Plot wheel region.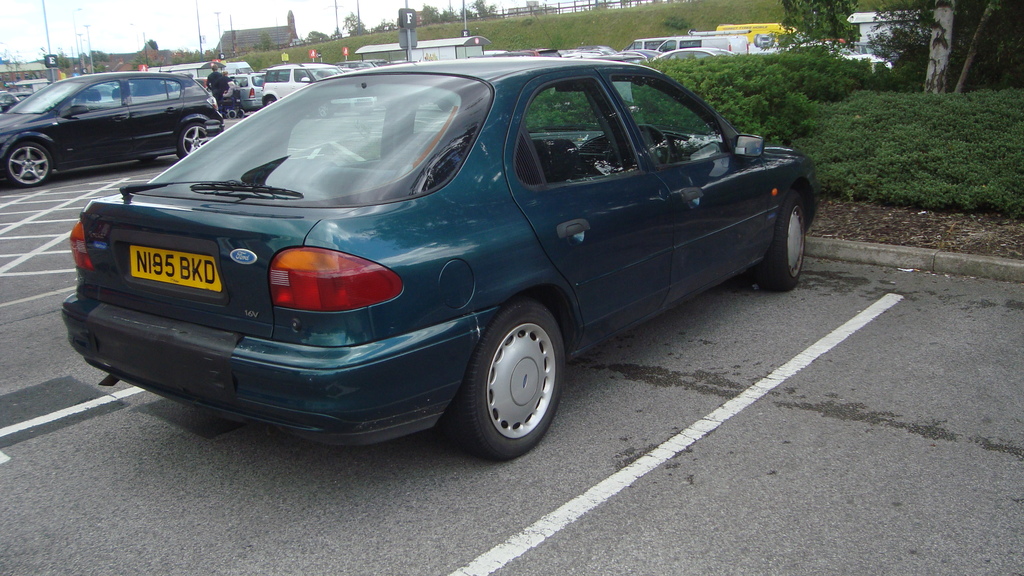
Plotted at bbox=(228, 111, 236, 118).
